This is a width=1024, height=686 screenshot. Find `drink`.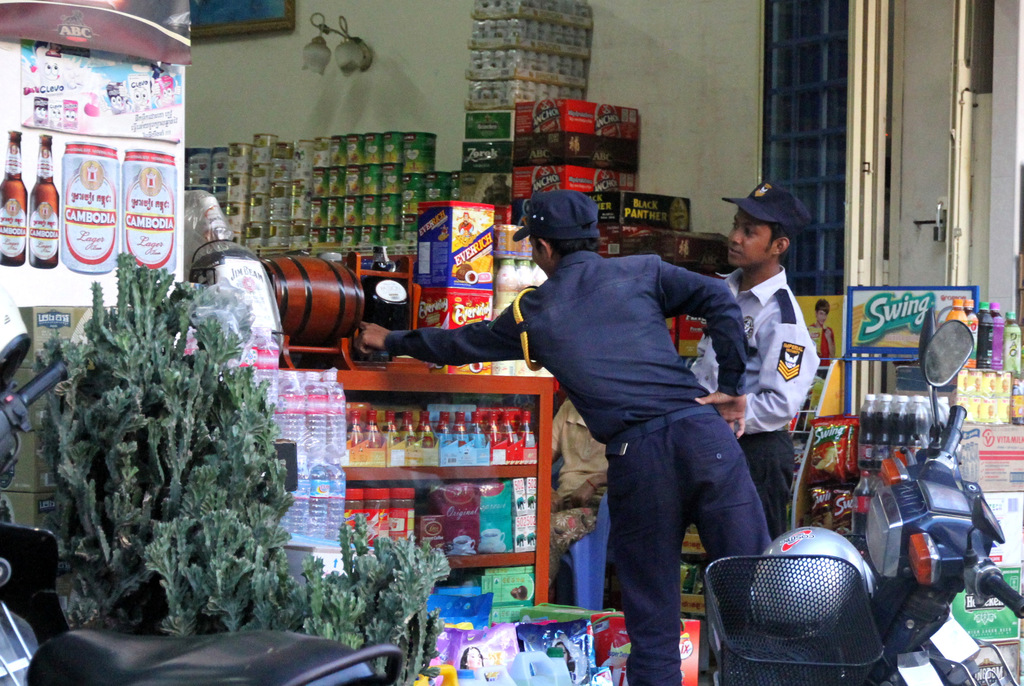
Bounding box: [874, 396, 893, 463].
